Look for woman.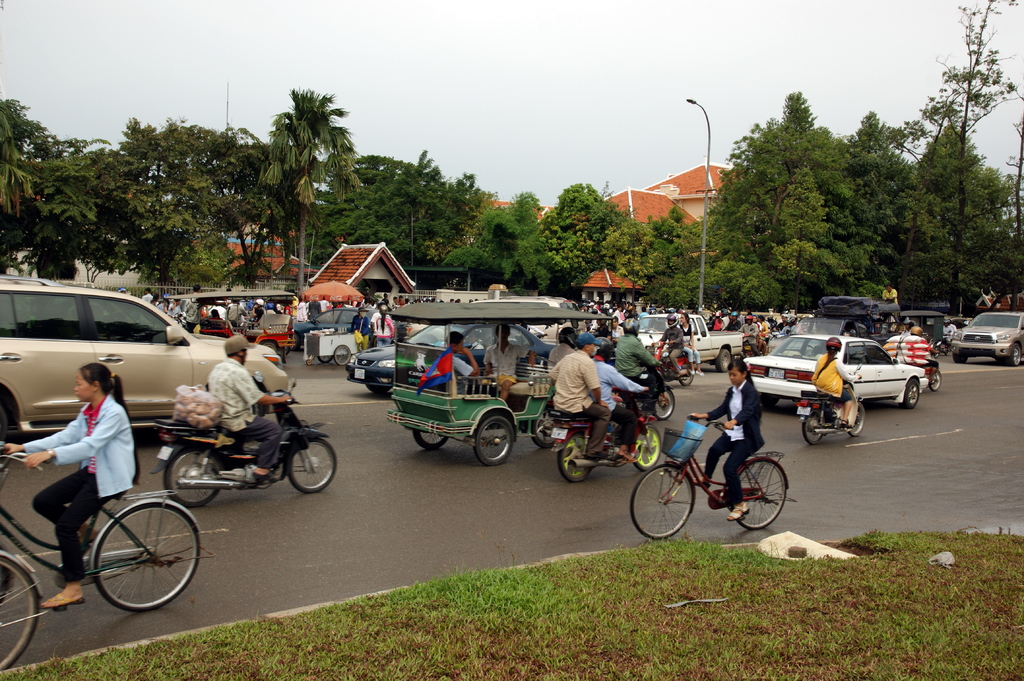
Found: [left=680, top=314, right=703, bottom=373].
